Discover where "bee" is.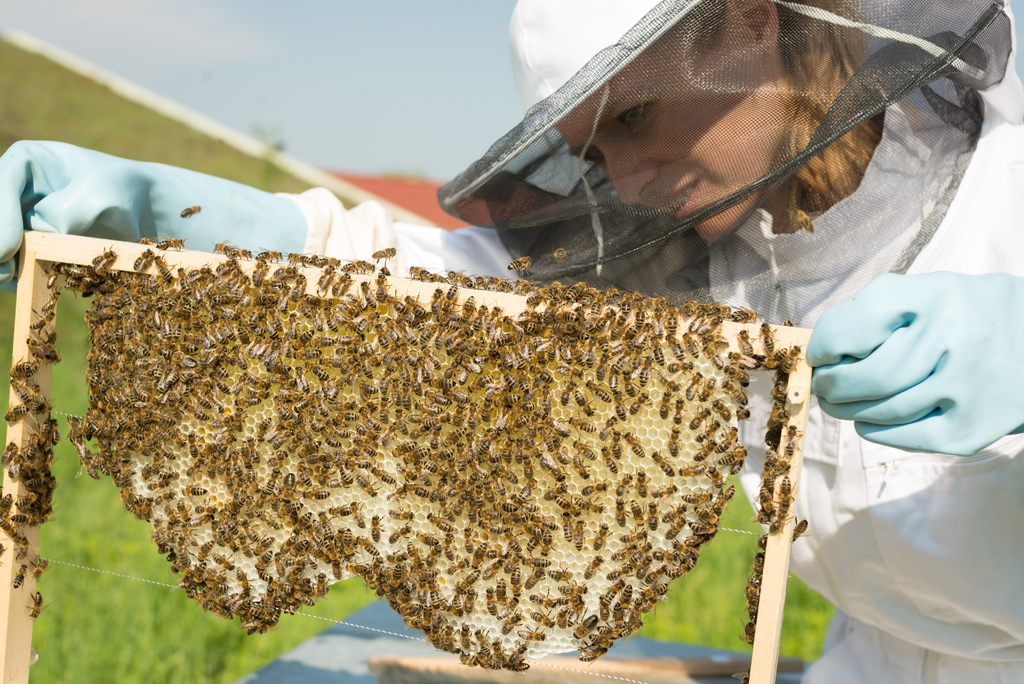
Discovered at [501,419,530,432].
